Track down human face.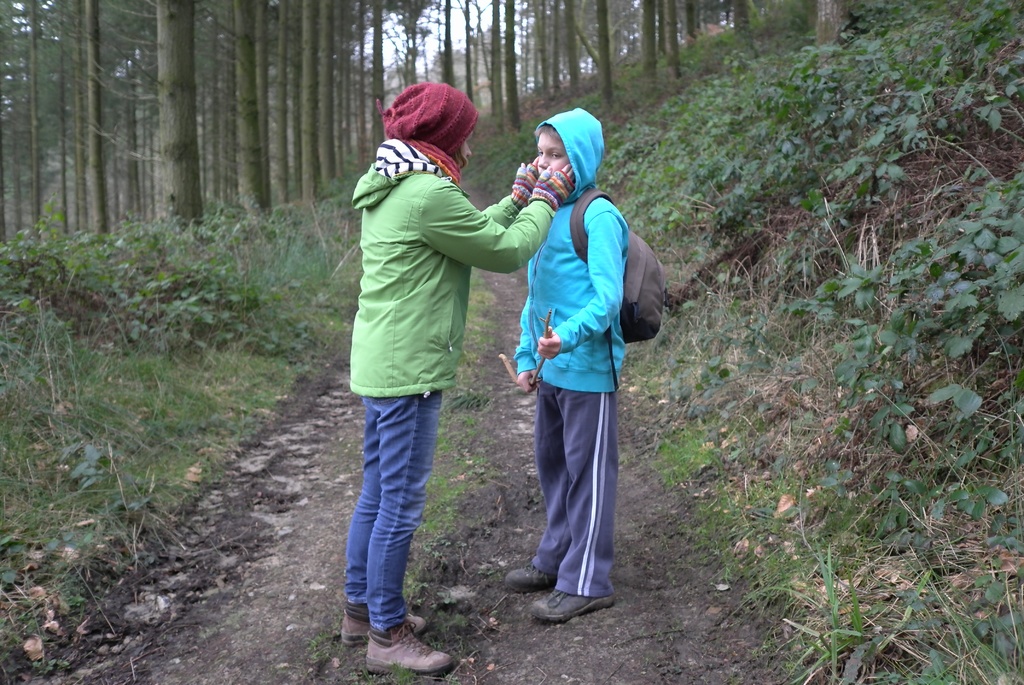
Tracked to [535, 133, 564, 176].
